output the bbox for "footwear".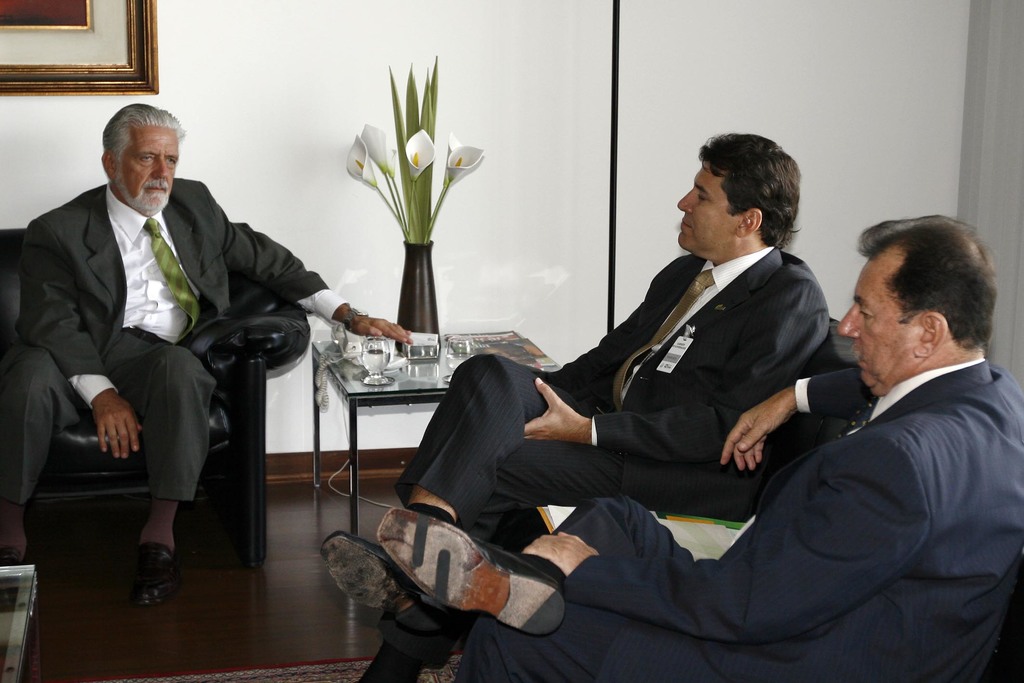
[378, 504, 571, 642].
